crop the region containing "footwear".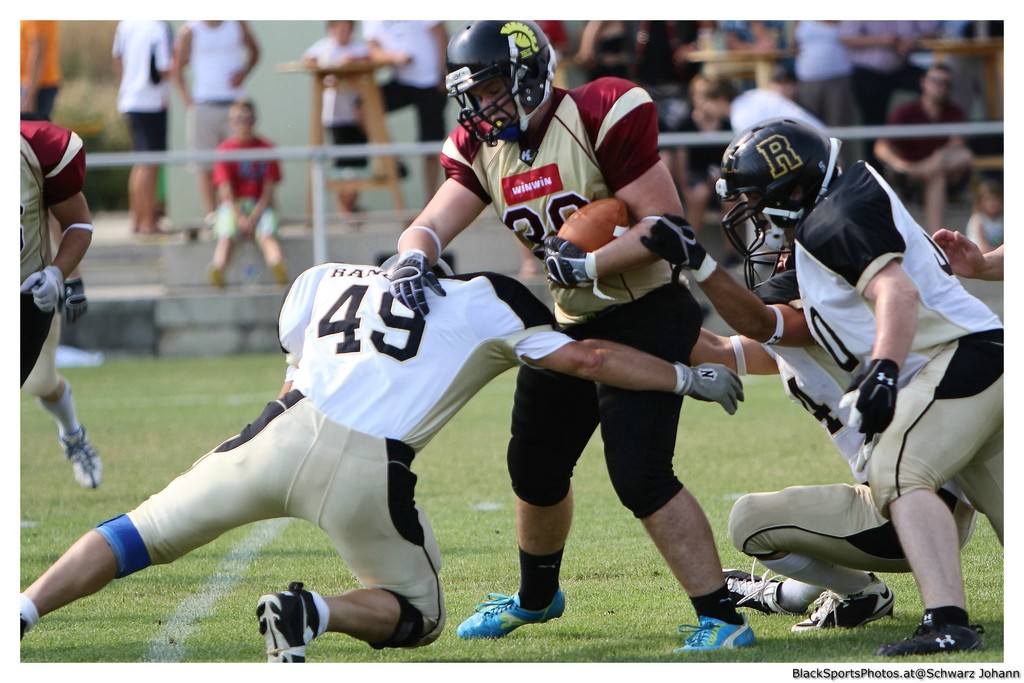
Crop region: pyautogui.locateOnScreen(722, 559, 792, 614).
